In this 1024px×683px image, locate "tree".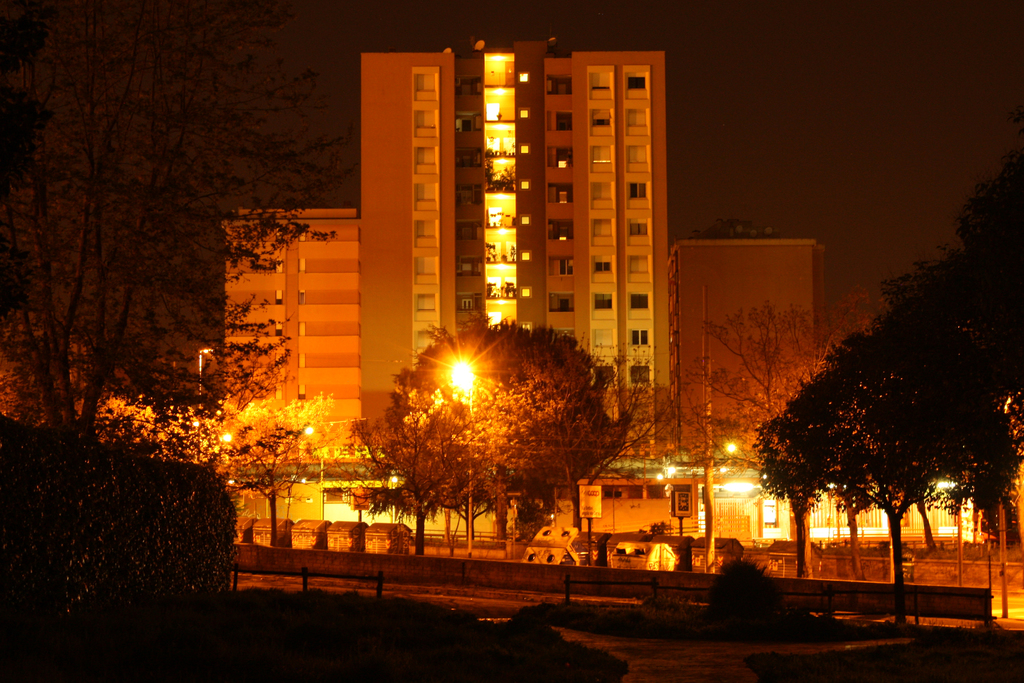
Bounding box: region(22, 32, 250, 500).
